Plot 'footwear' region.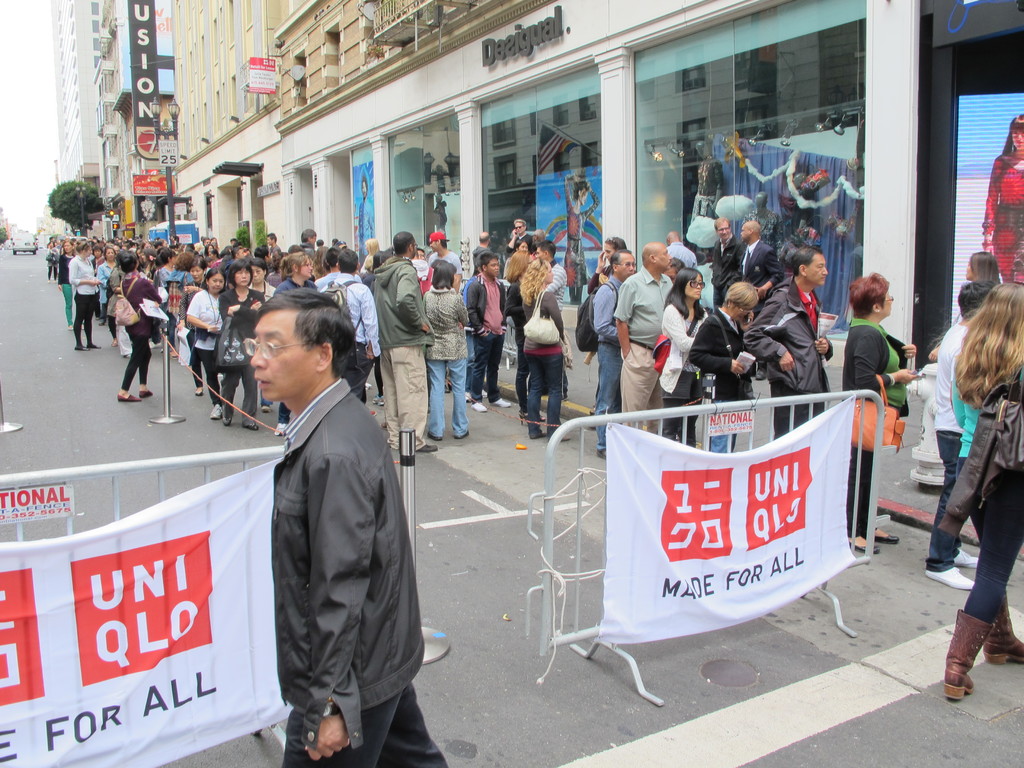
Plotted at box=[532, 426, 543, 440].
